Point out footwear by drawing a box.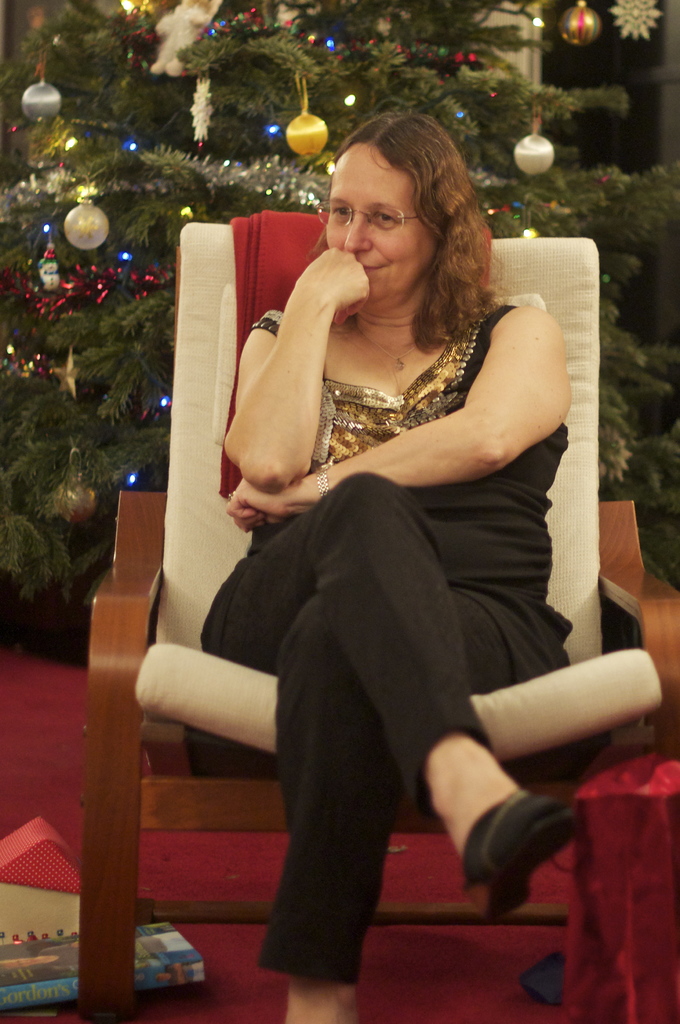
left=448, top=780, right=586, bottom=928.
